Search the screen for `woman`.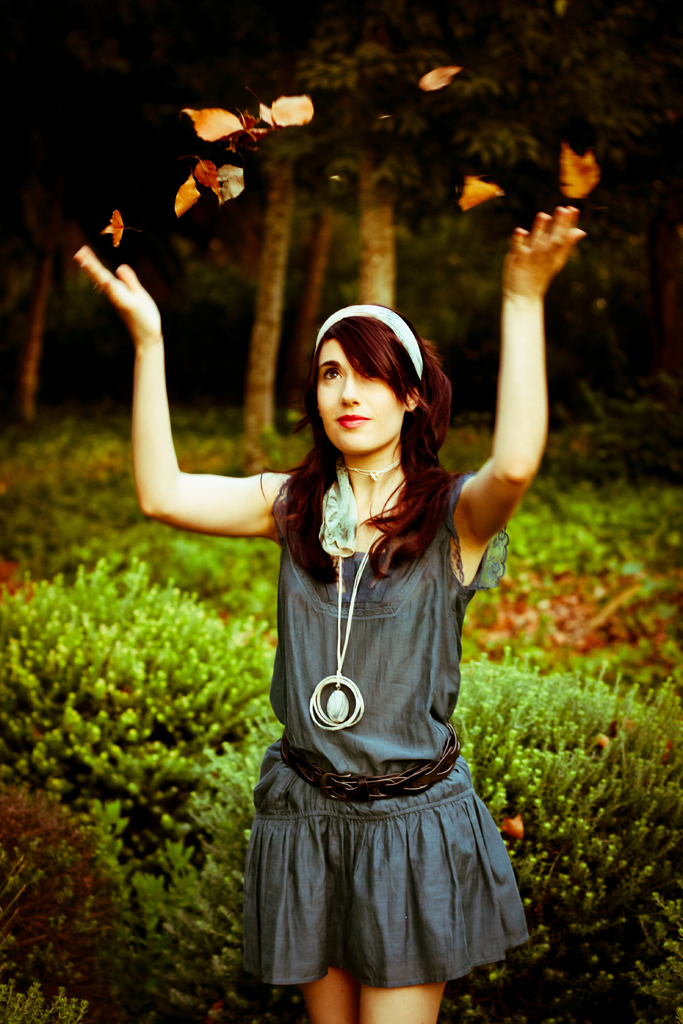
Found at (left=172, top=244, right=534, bottom=1023).
